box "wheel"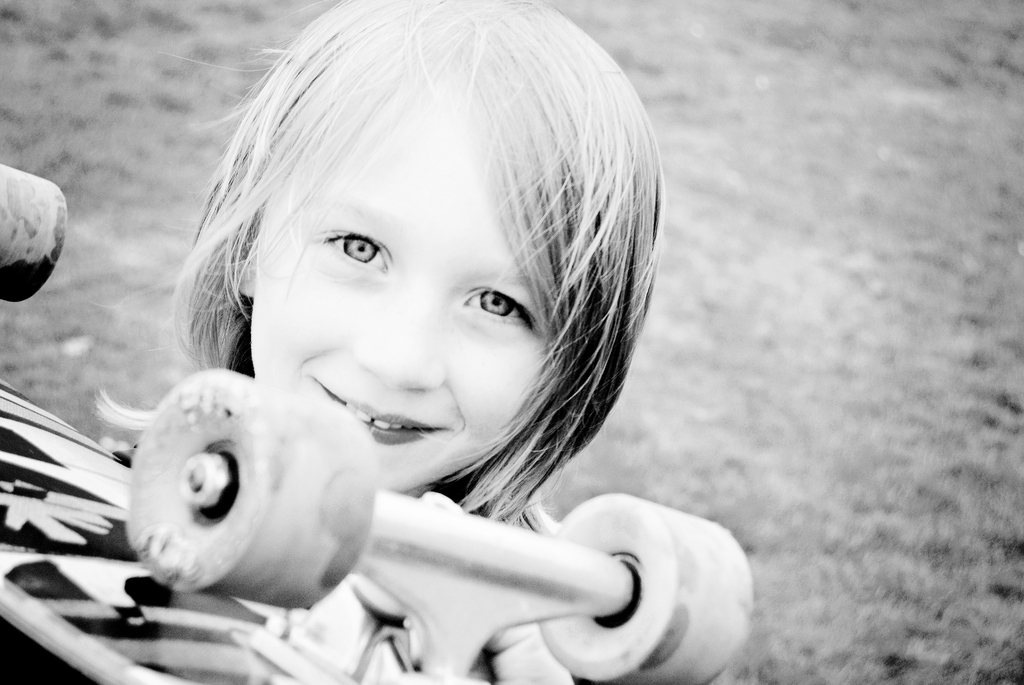
536,491,754,684
